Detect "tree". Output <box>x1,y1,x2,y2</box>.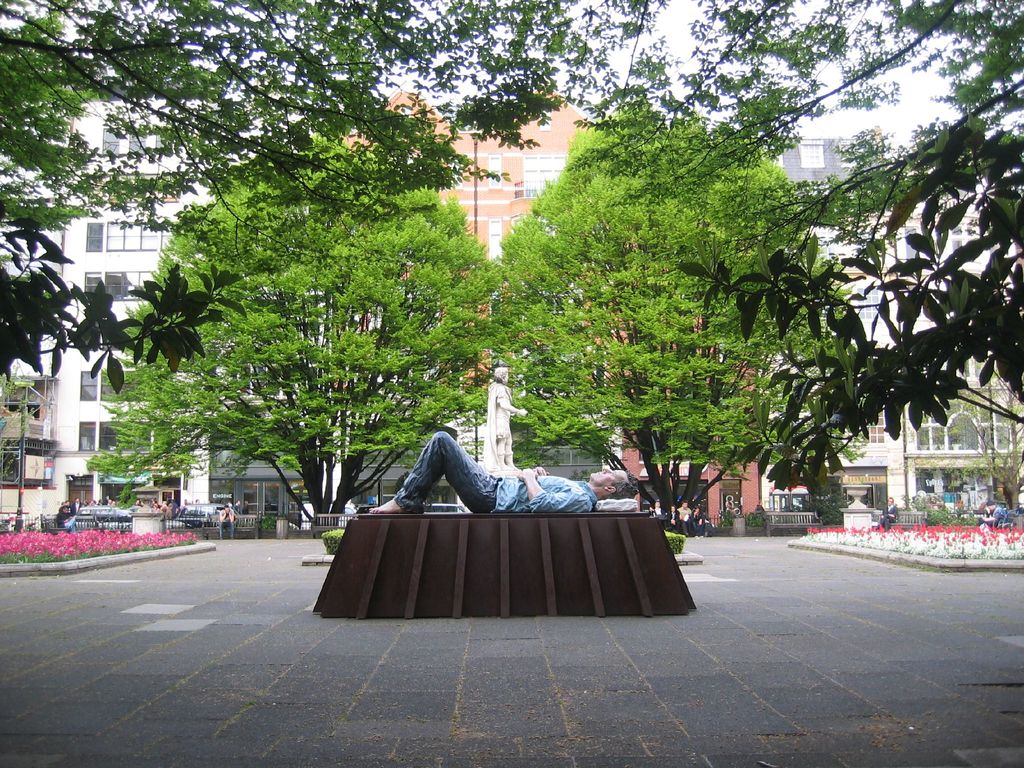
<box>493,97,847,517</box>.
